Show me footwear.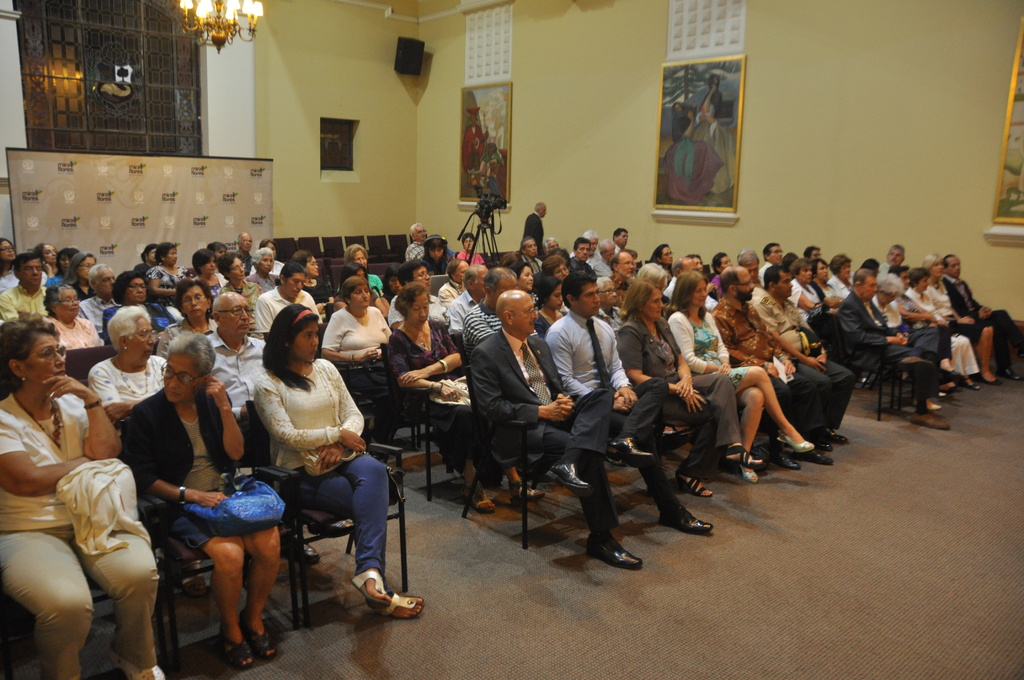
footwear is here: left=289, top=539, right=324, bottom=562.
